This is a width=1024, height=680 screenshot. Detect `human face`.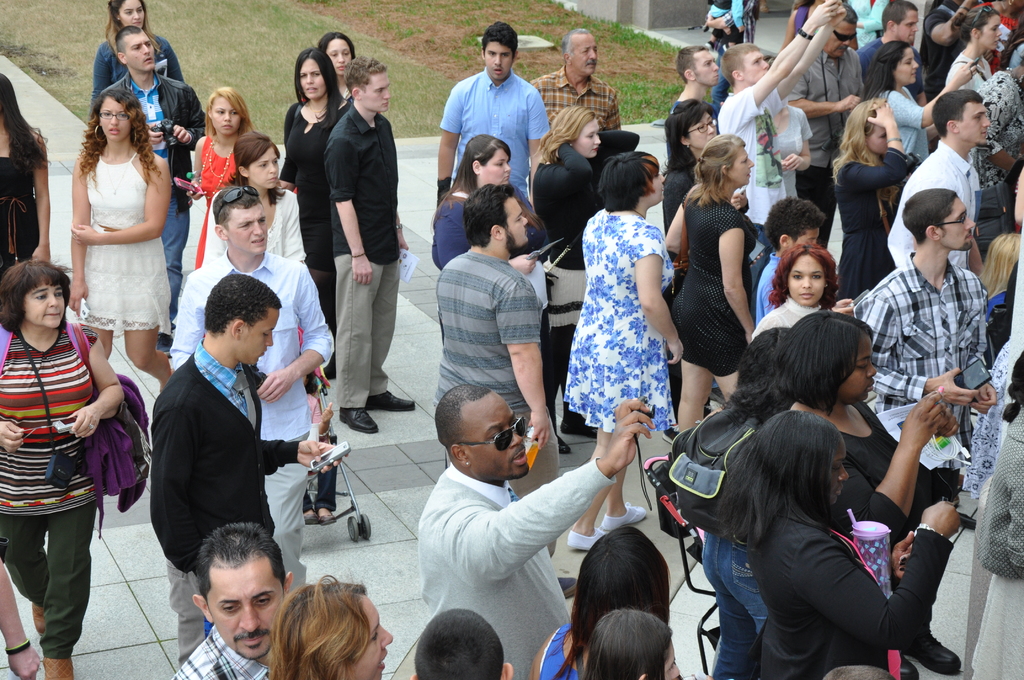
<region>28, 282, 67, 329</region>.
